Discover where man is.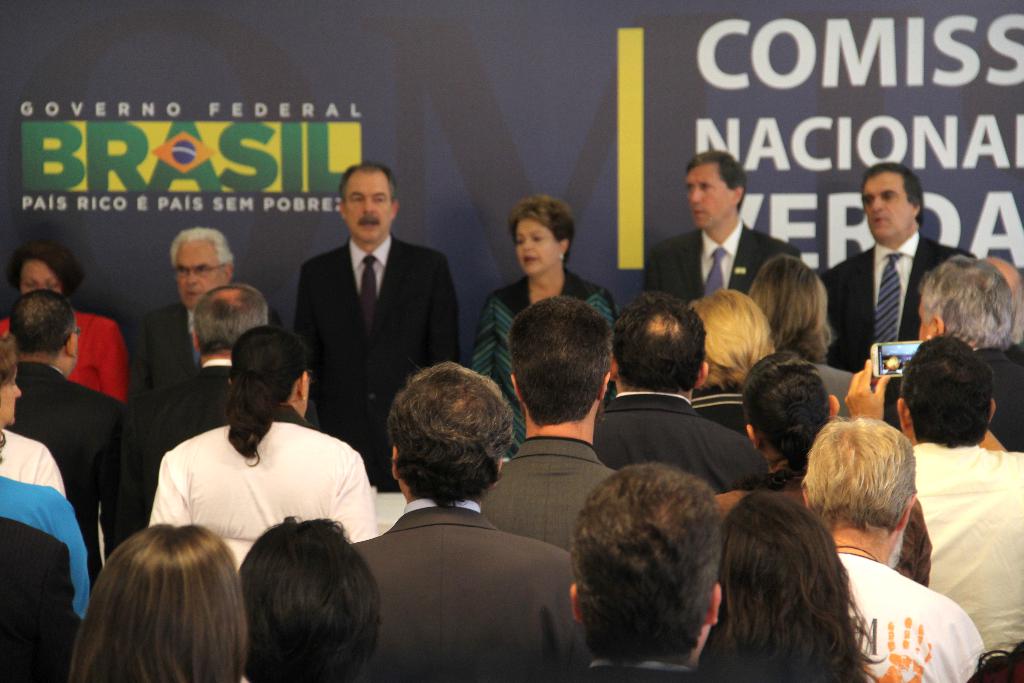
Discovered at [0,290,147,598].
